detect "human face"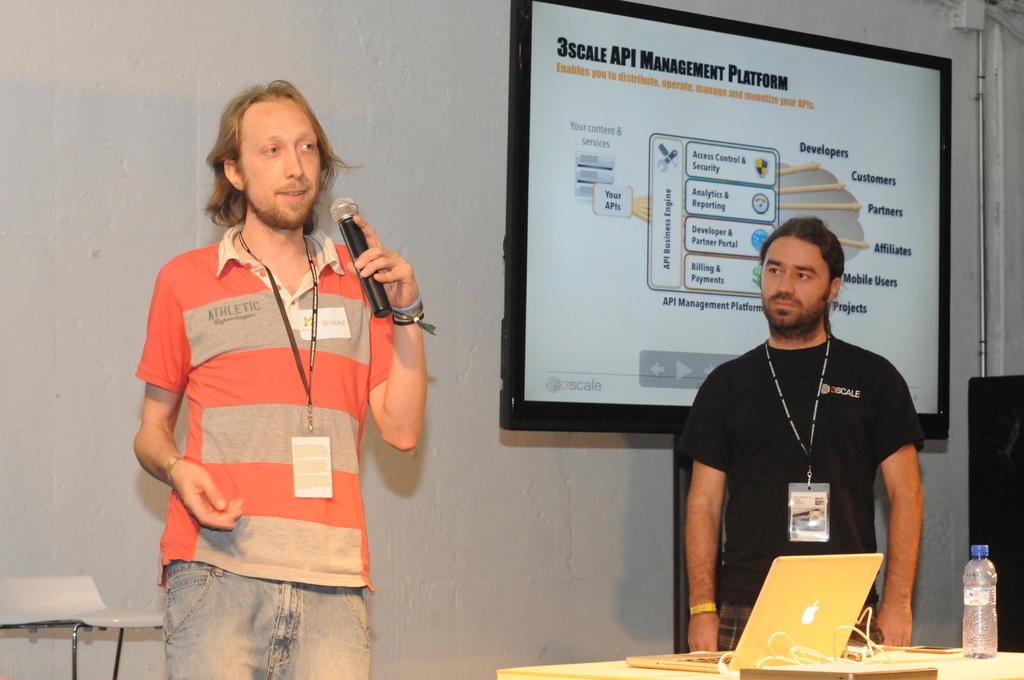
238,99,320,227
